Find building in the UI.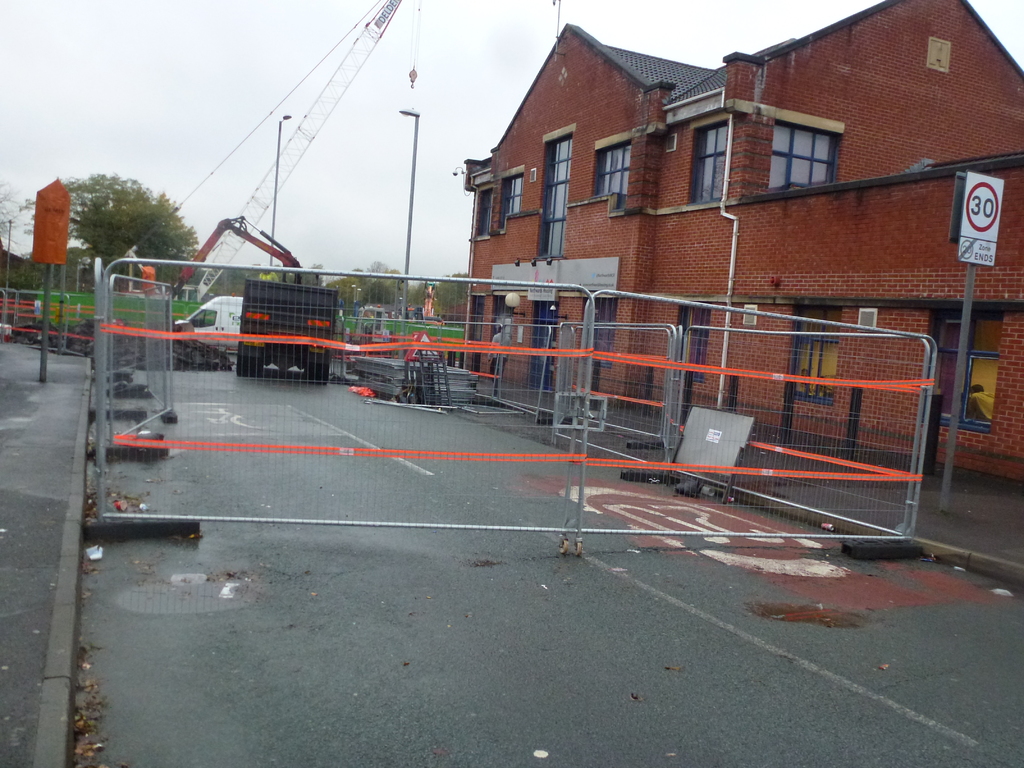
UI element at [461,0,1023,482].
